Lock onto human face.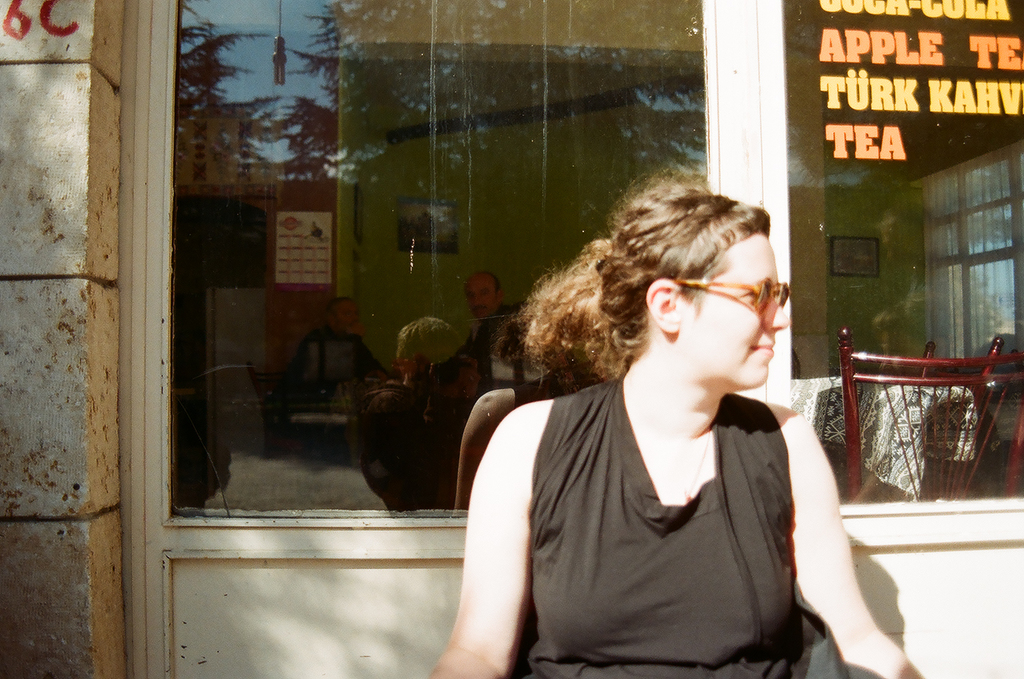
Locked: 682, 233, 787, 391.
